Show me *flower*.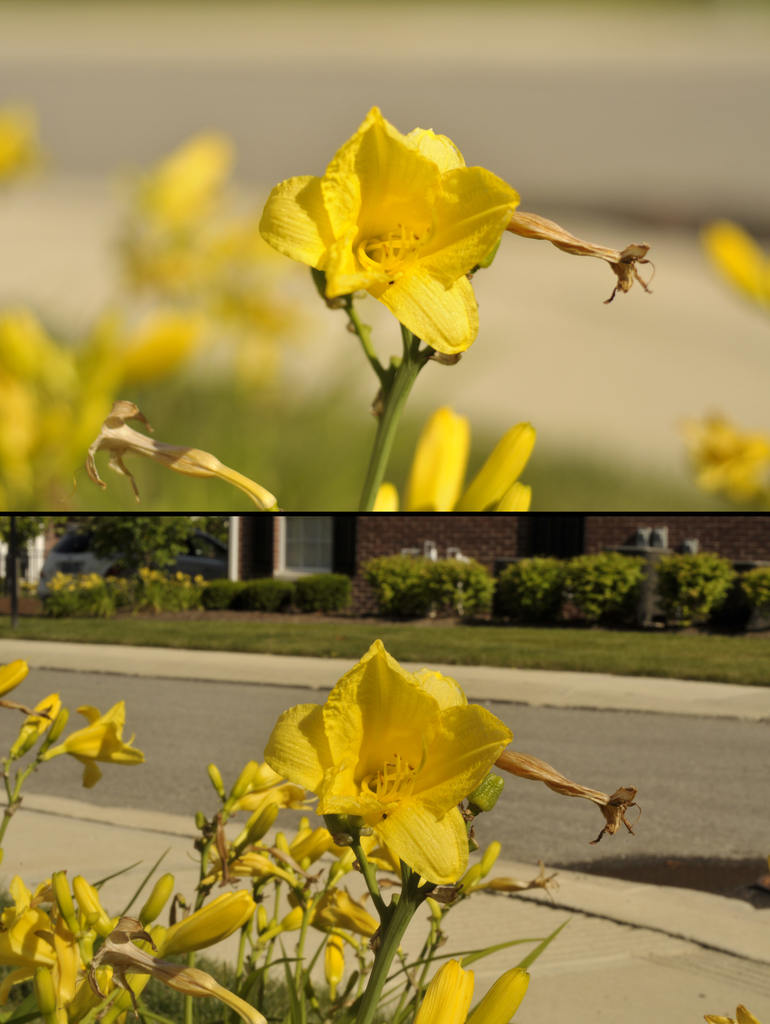
*flower* is here: bbox(259, 99, 619, 331).
